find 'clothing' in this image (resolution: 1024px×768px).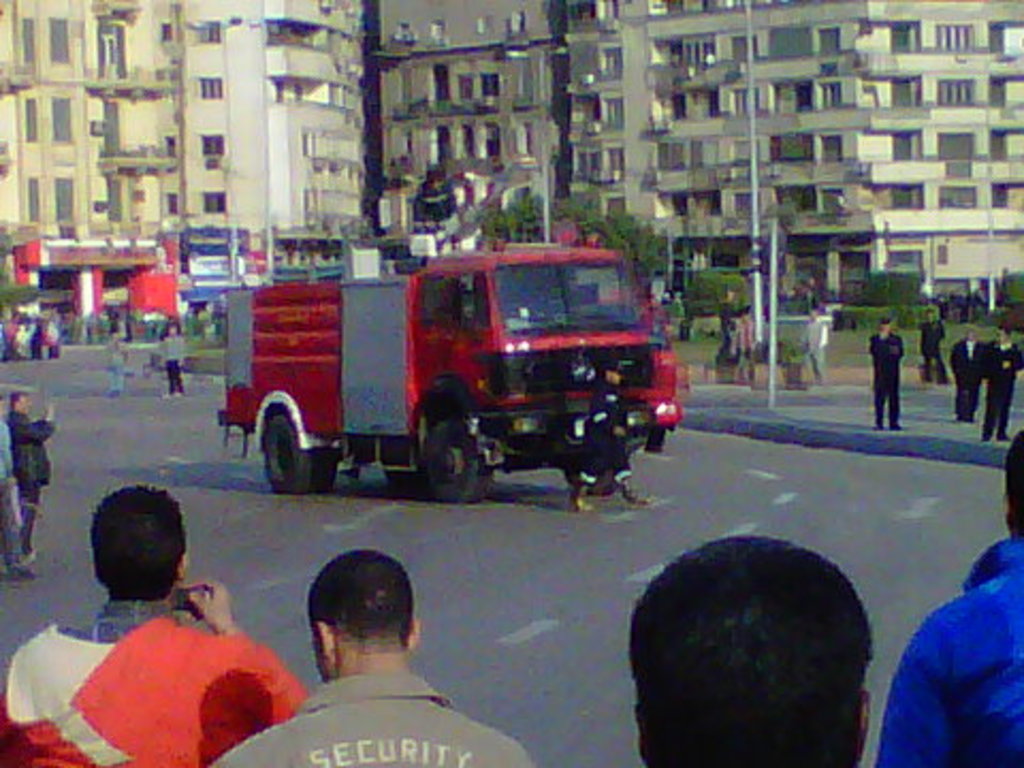
bbox=[945, 337, 988, 427].
